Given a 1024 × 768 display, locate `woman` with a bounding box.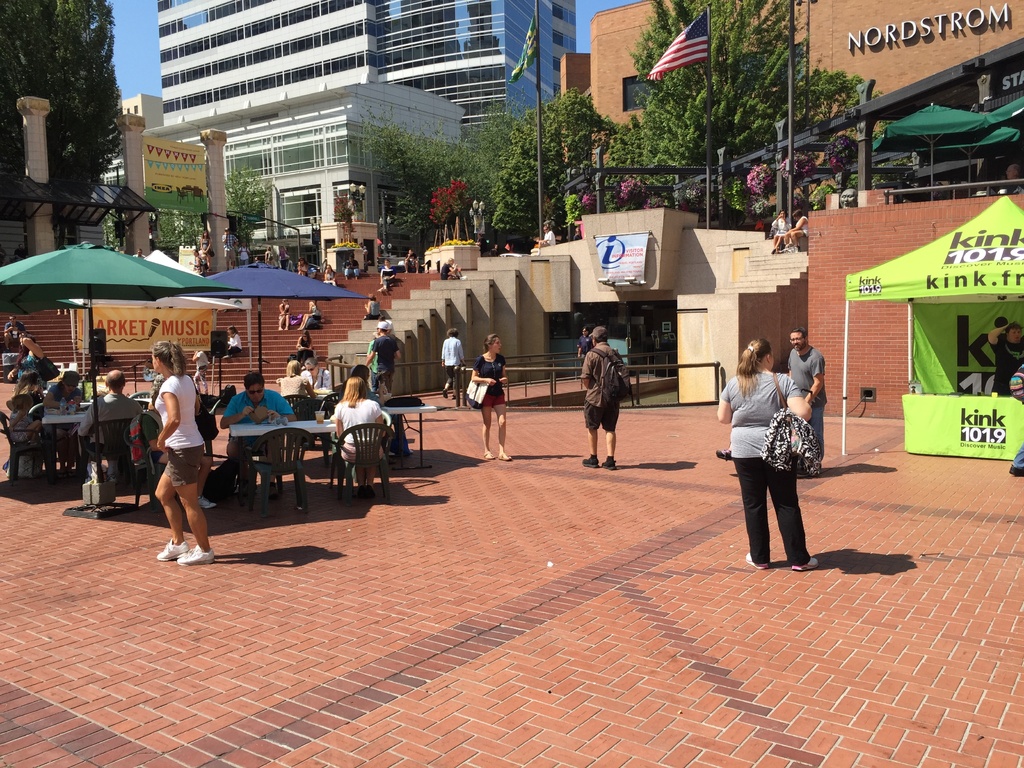
Located: 43, 370, 89, 454.
